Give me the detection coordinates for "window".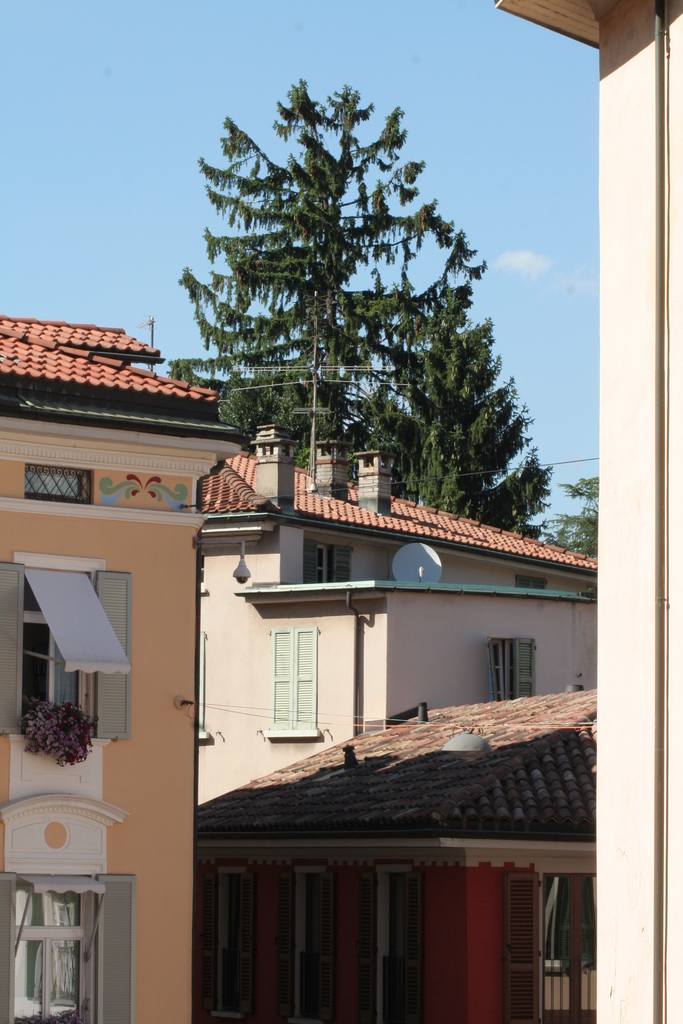
detection(270, 624, 325, 740).
